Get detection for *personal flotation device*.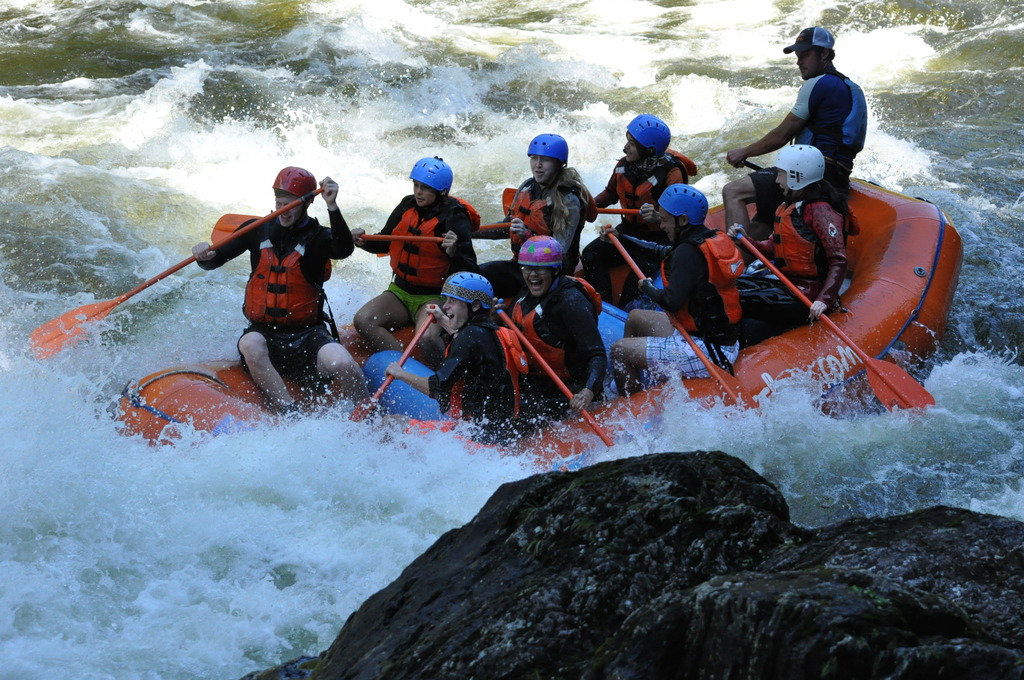
Detection: l=358, t=193, r=477, b=292.
